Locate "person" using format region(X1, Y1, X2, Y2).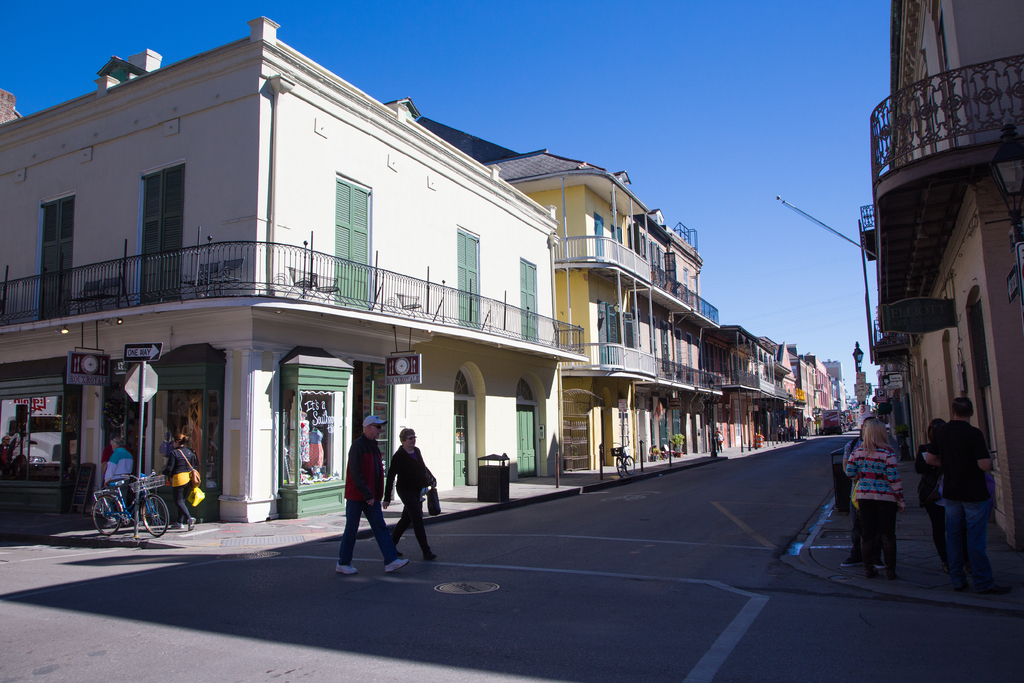
region(339, 415, 388, 573).
